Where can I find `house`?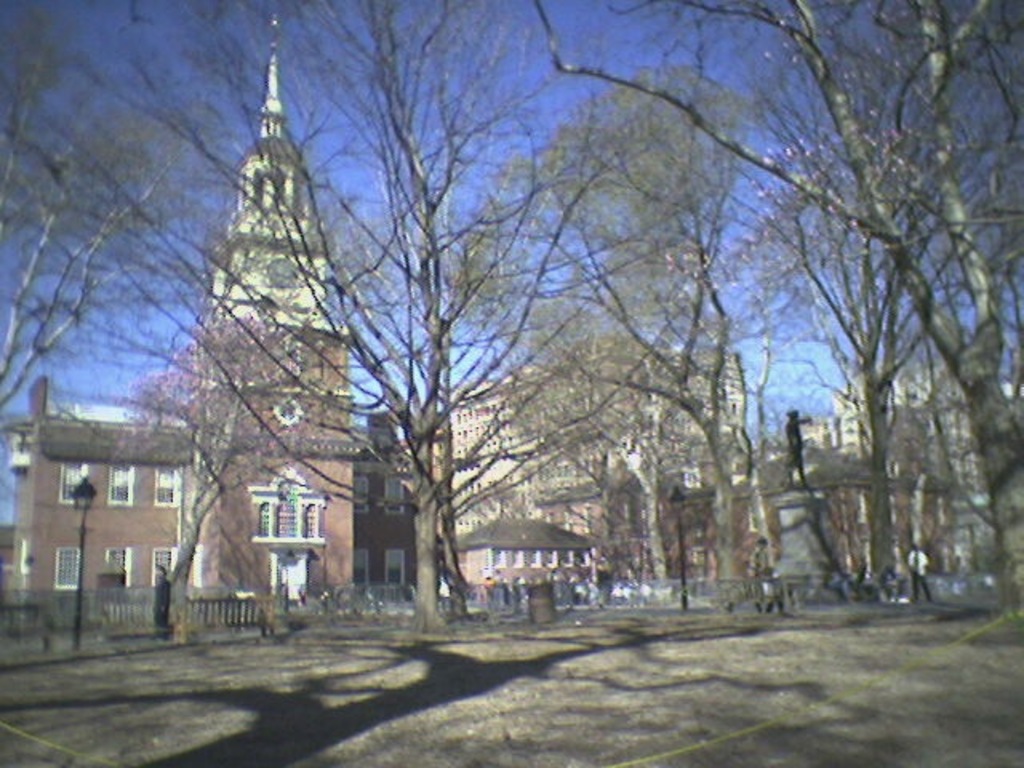
You can find it at left=768, top=344, right=1021, bottom=589.
